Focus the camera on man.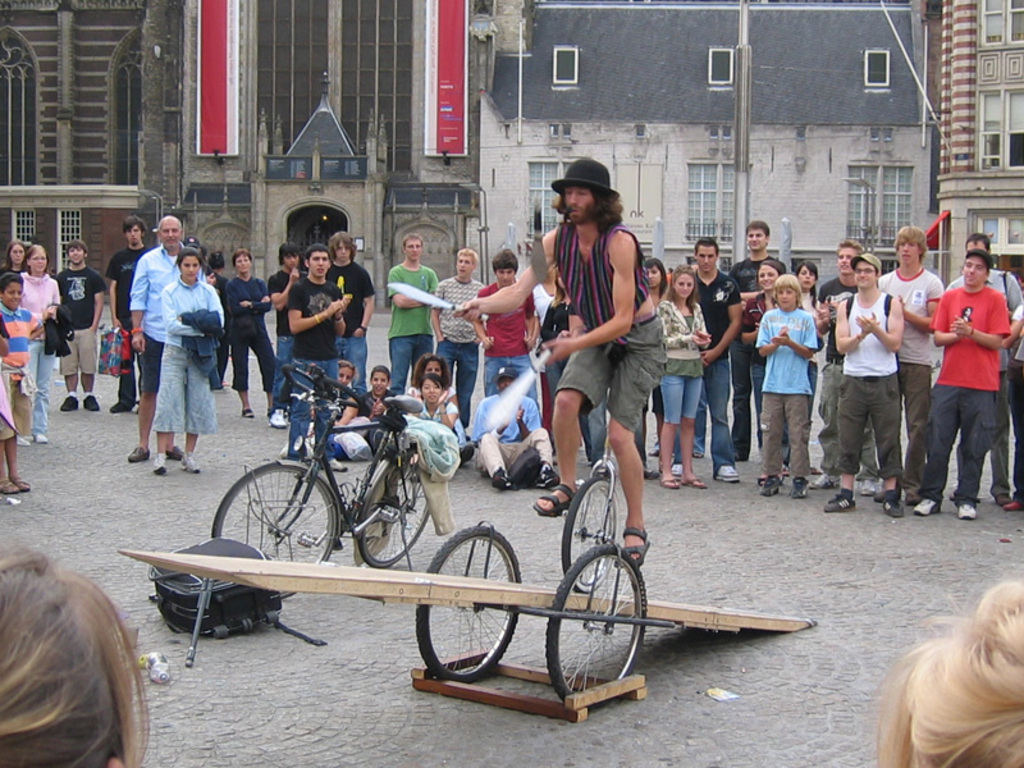
Focus region: <box>111,214,148,412</box>.
